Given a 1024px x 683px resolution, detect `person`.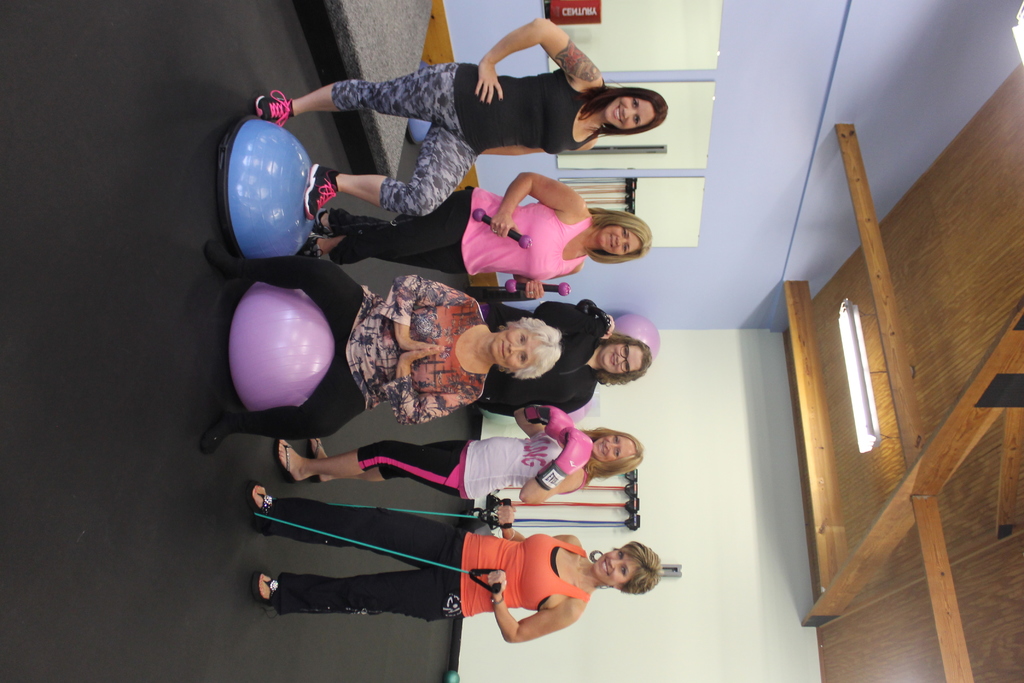
Rect(200, 234, 560, 453).
